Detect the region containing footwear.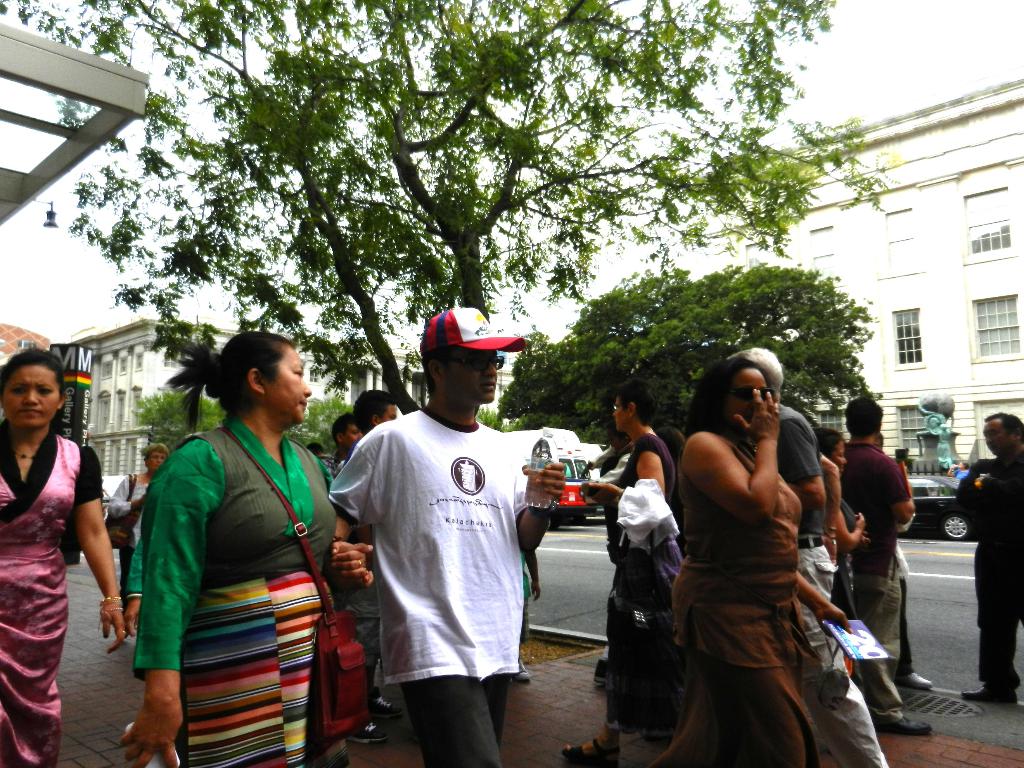
[x1=510, y1=662, x2=531, y2=679].
